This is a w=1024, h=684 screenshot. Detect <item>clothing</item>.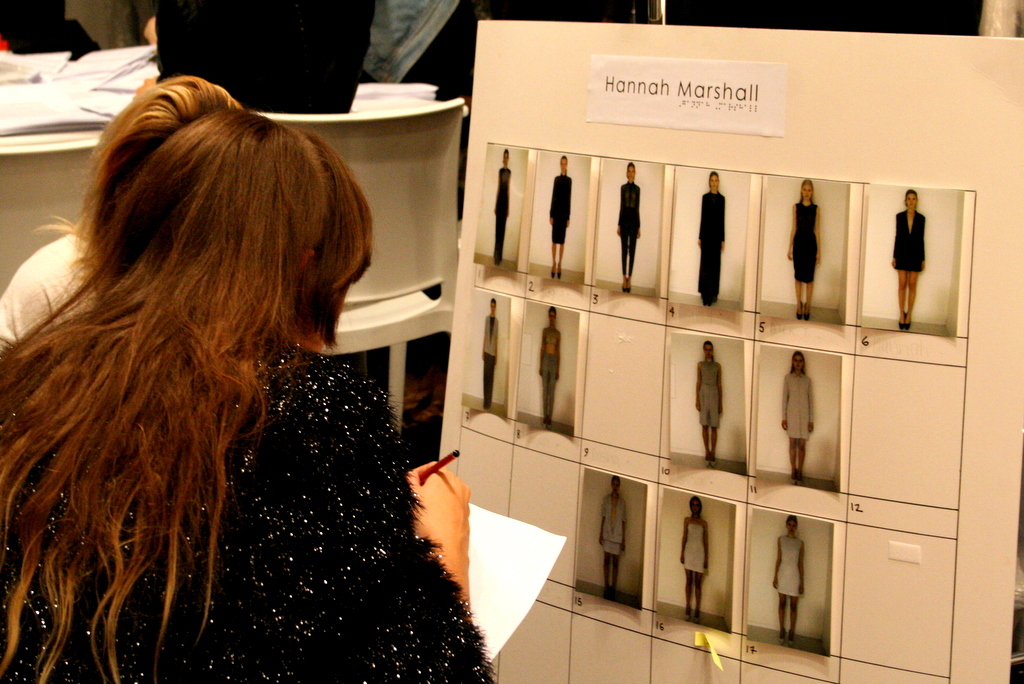
detection(481, 314, 498, 405).
